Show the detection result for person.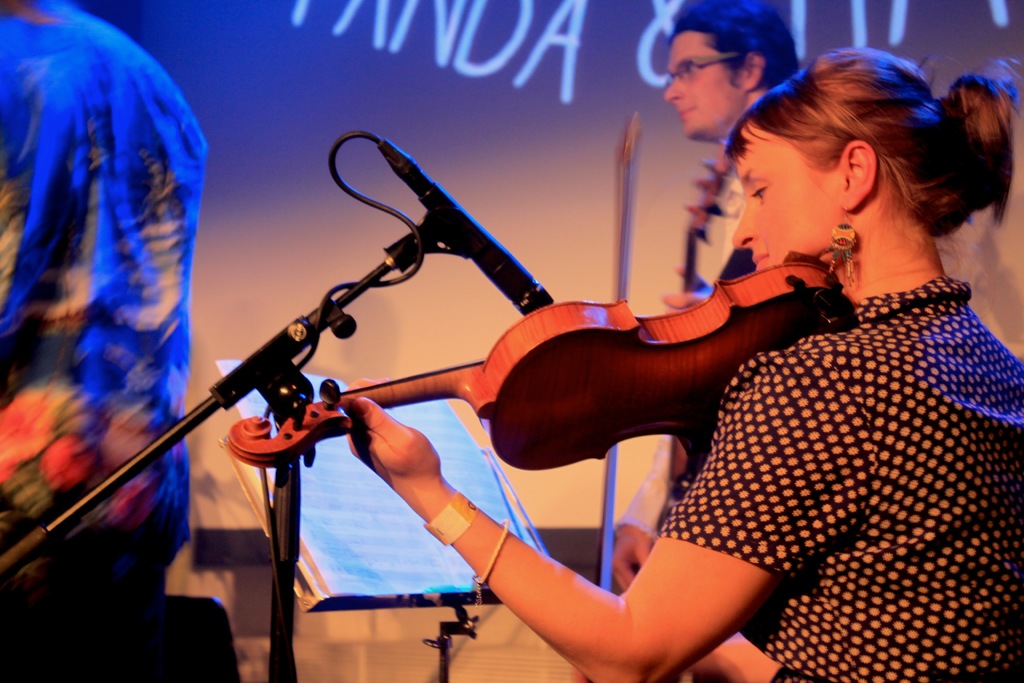
BBox(662, 0, 800, 295).
